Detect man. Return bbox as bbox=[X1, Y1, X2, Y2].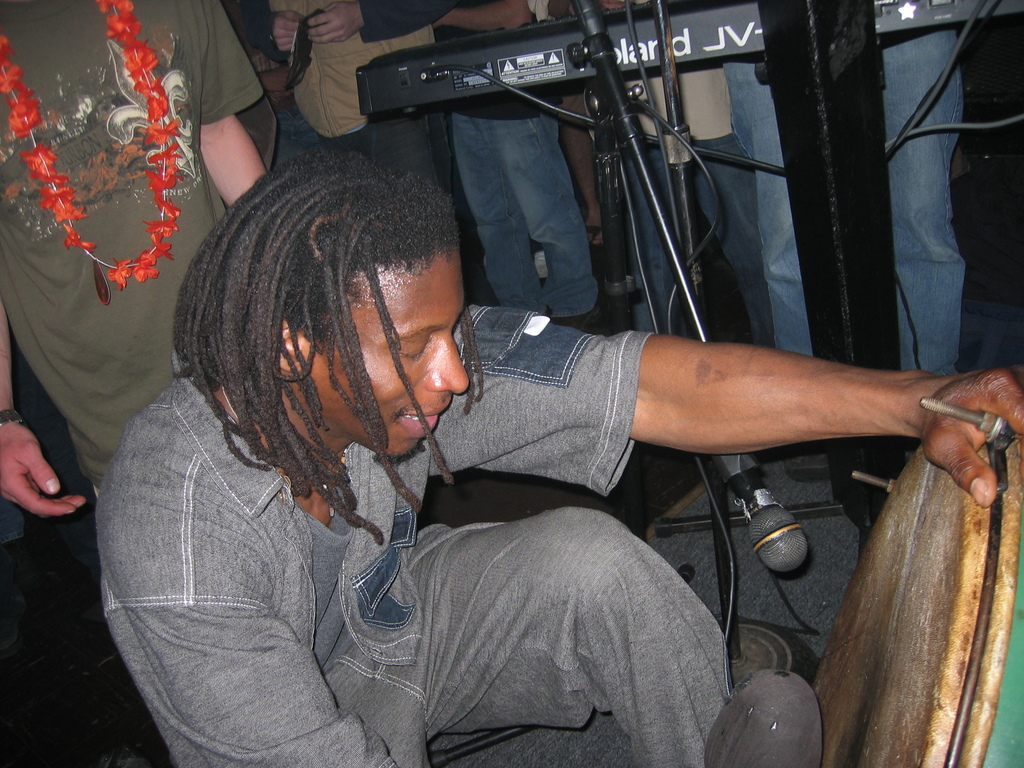
bbox=[0, 0, 292, 513].
